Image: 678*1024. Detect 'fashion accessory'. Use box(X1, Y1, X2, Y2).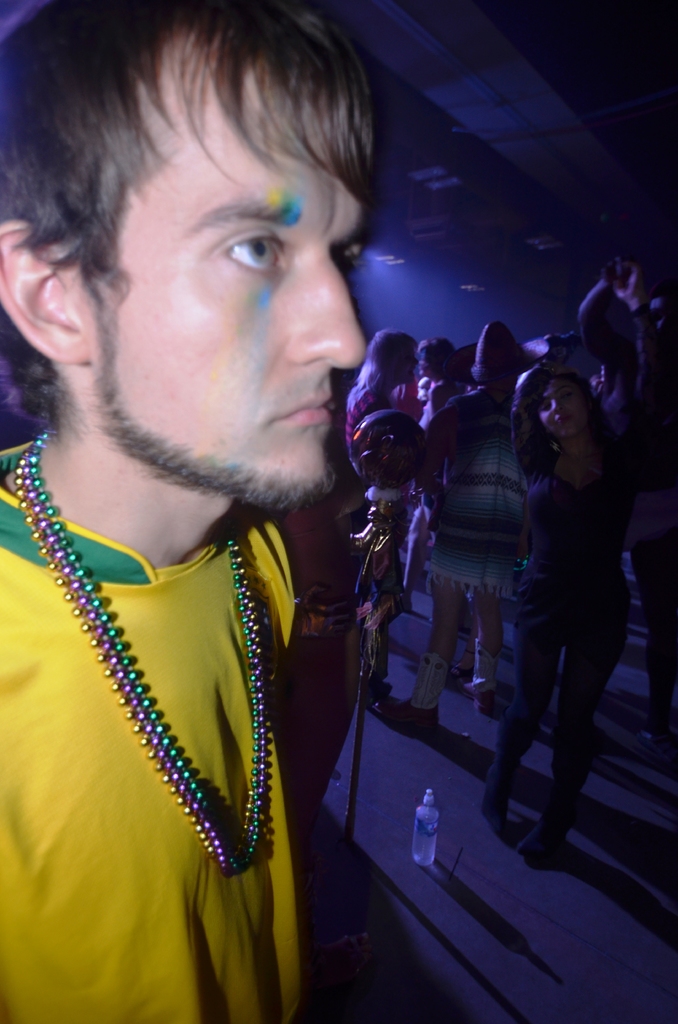
box(11, 433, 273, 877).
